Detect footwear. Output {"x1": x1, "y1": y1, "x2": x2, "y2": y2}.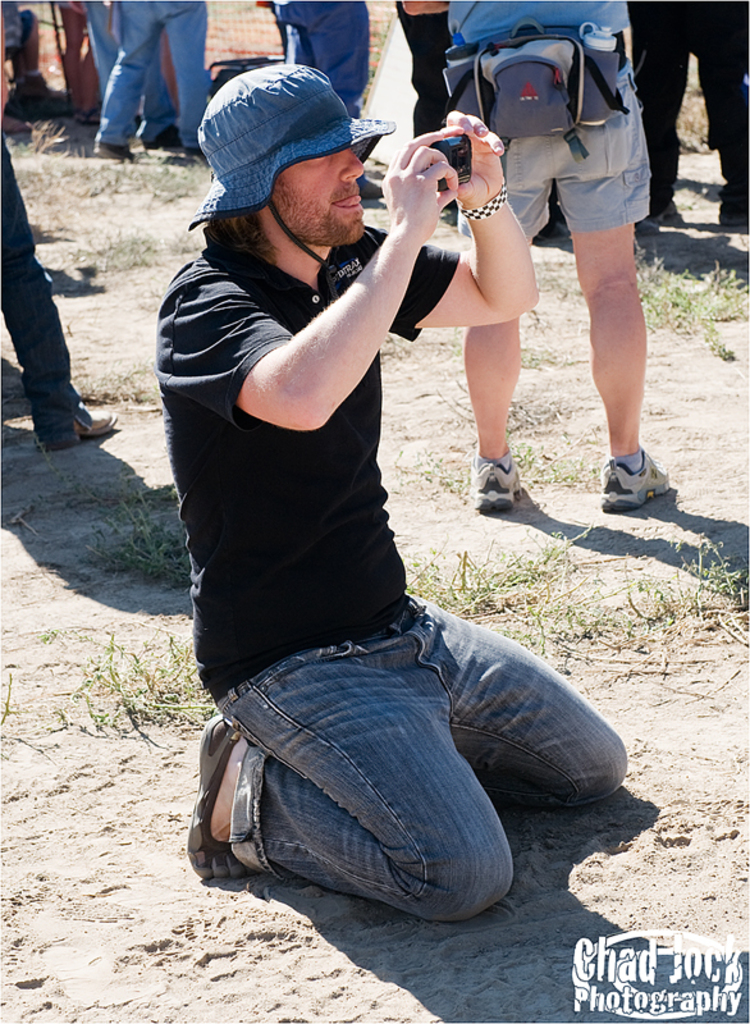
{"x1": 0, "y1": 77, "x2": 73, "y2": 119}.
